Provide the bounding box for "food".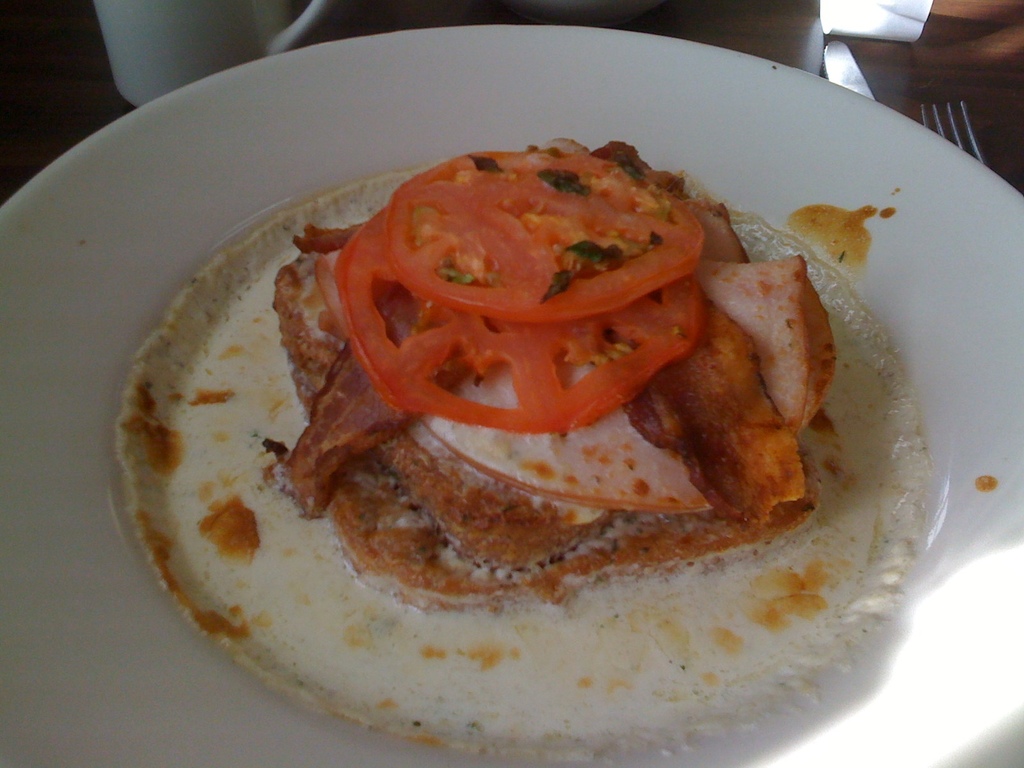
(left=269, top=140, right=835, bottom=611).
